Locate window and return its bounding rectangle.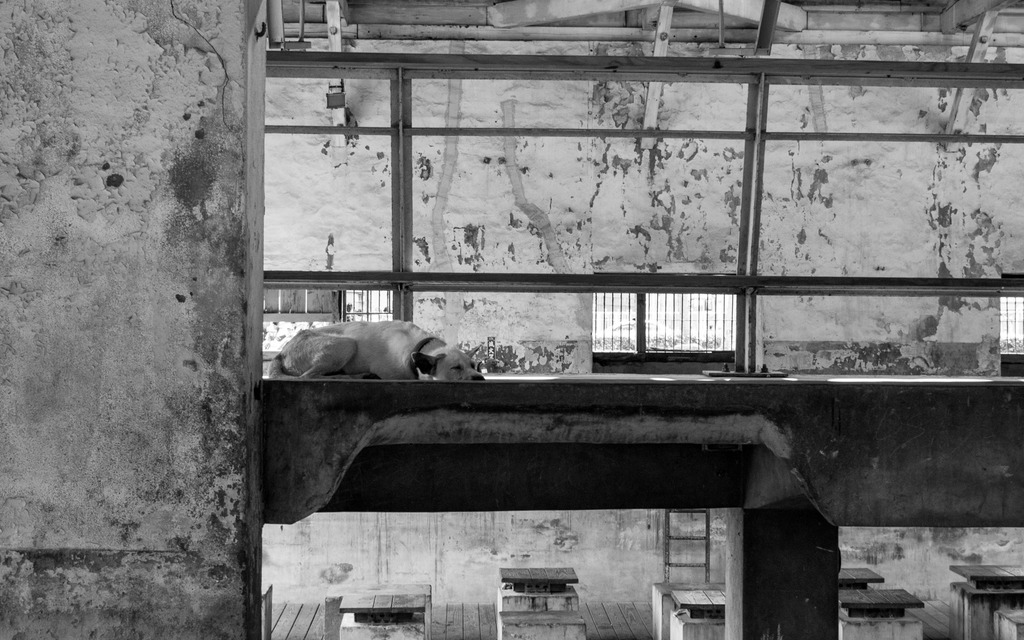
crop(571, 281, 754, 370).
